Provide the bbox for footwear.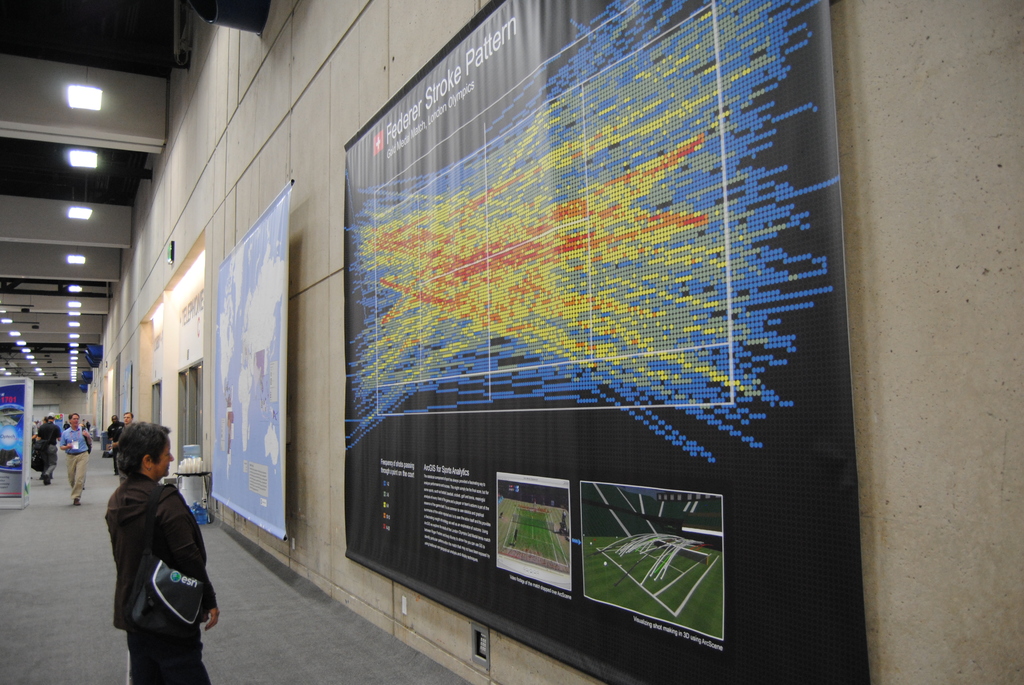
bbox(43, 473, 54, 486).
